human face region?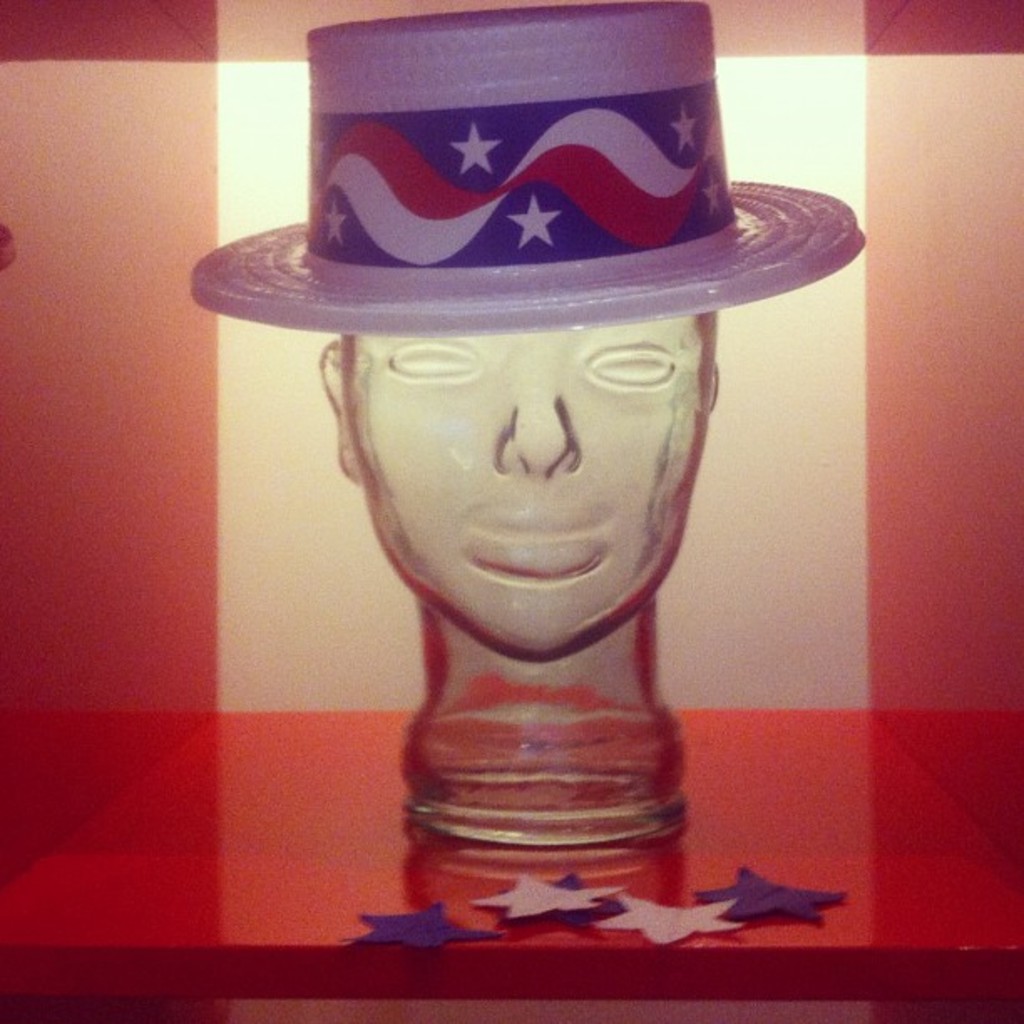
338 313 711 668
